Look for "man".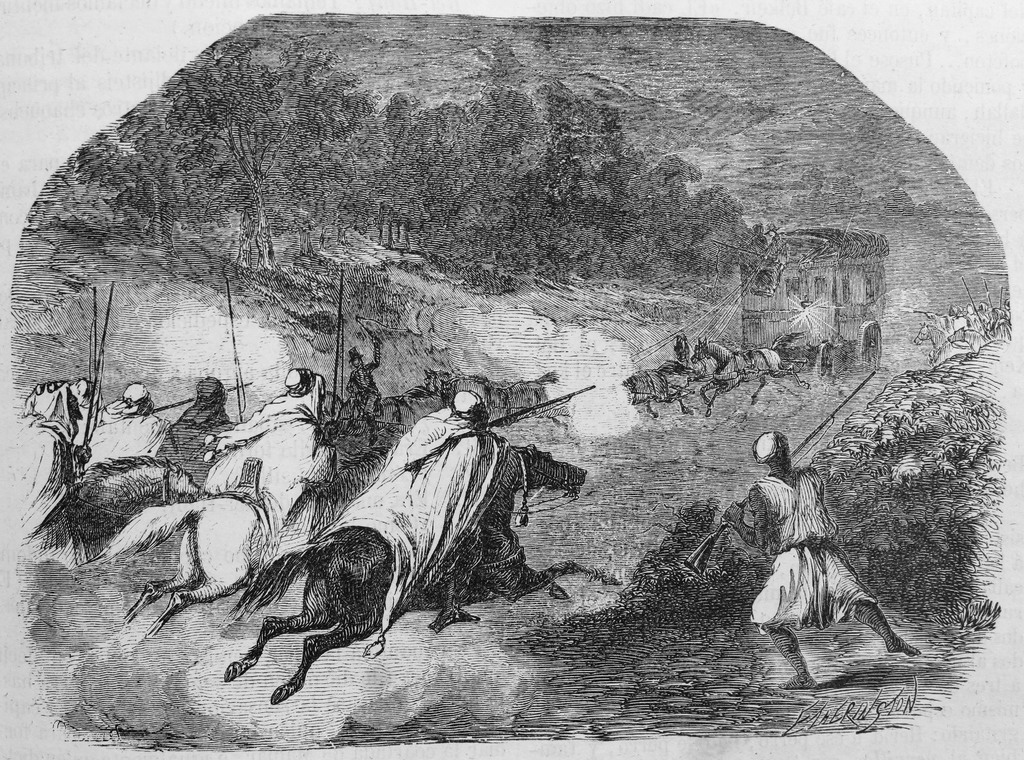
Found: 72, 384, 172, 474.
